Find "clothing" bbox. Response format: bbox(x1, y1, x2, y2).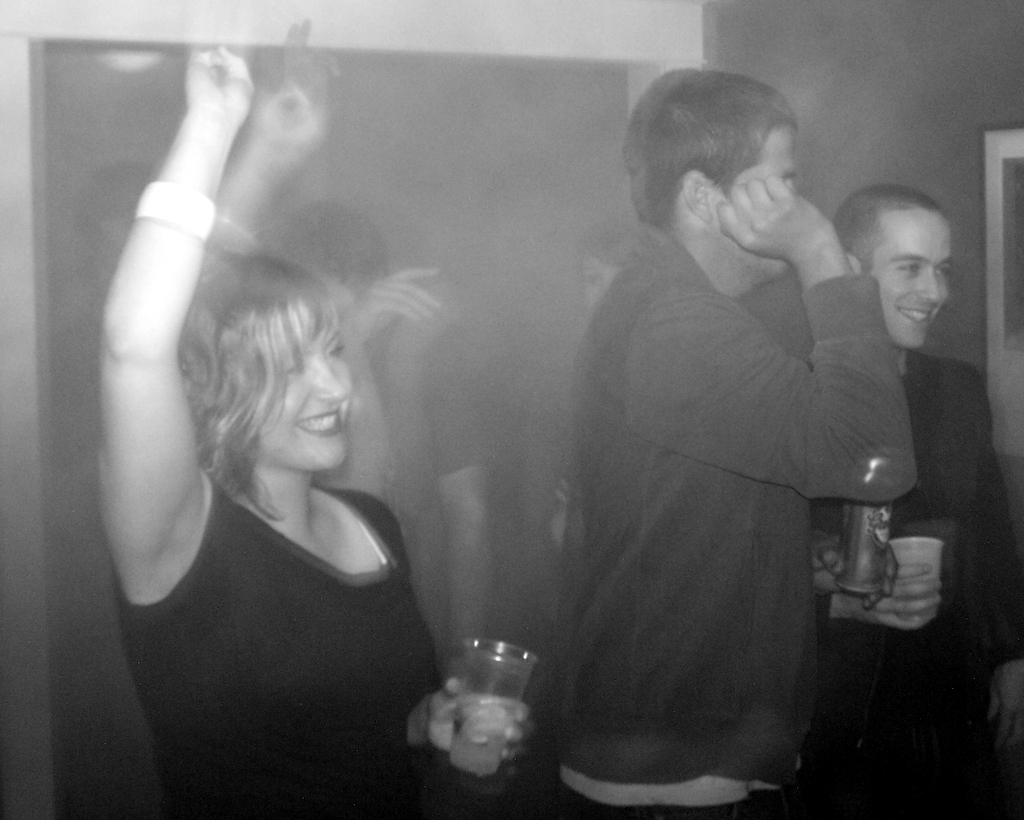
bbox(539, 111, 905, 819).
